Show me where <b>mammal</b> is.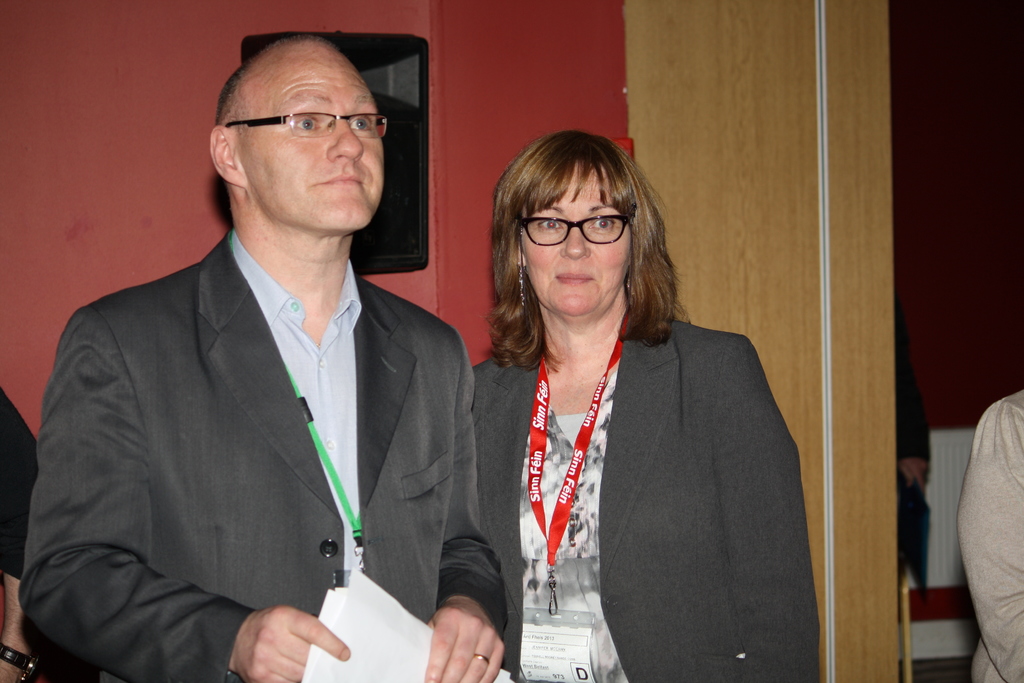
<b>mammal</b> is at (x1=885, y1=343, x2=932, y2=605).
